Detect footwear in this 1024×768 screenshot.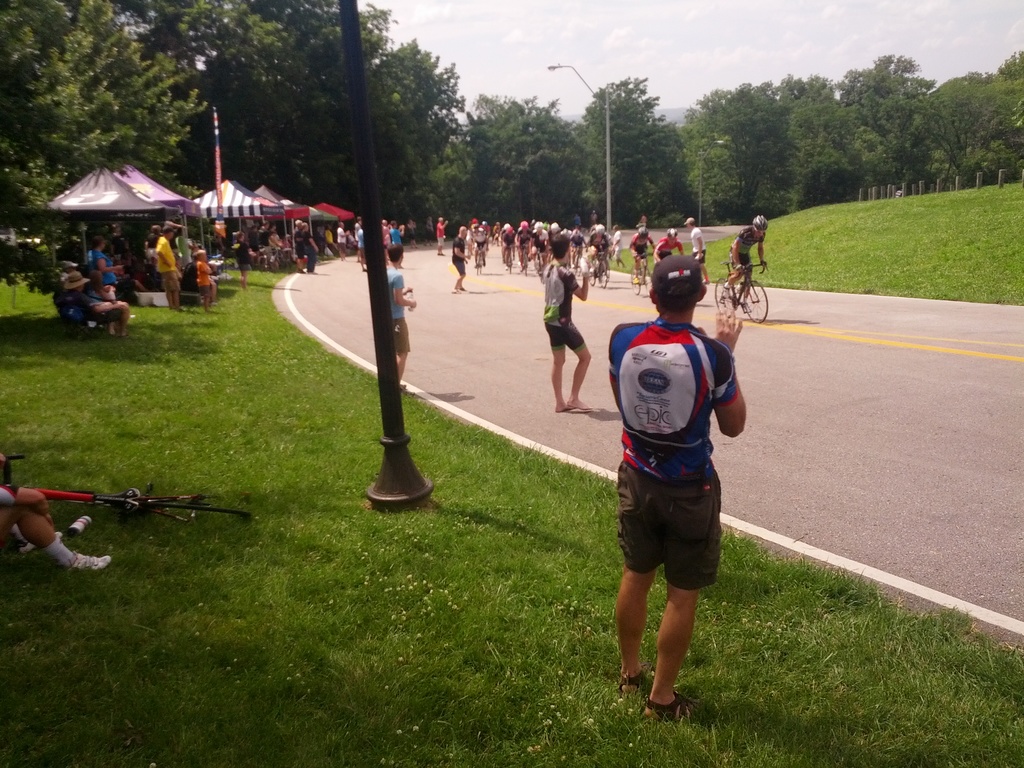
Detection: l=612, t=659, r=644, b=701.
